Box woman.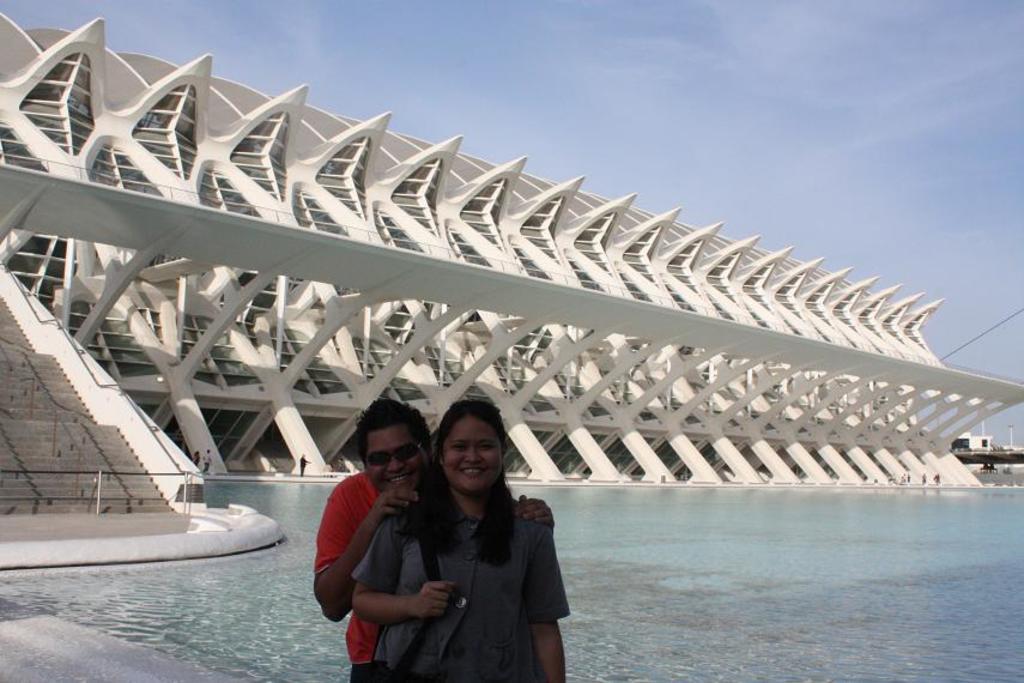
[364,401,569,682].
